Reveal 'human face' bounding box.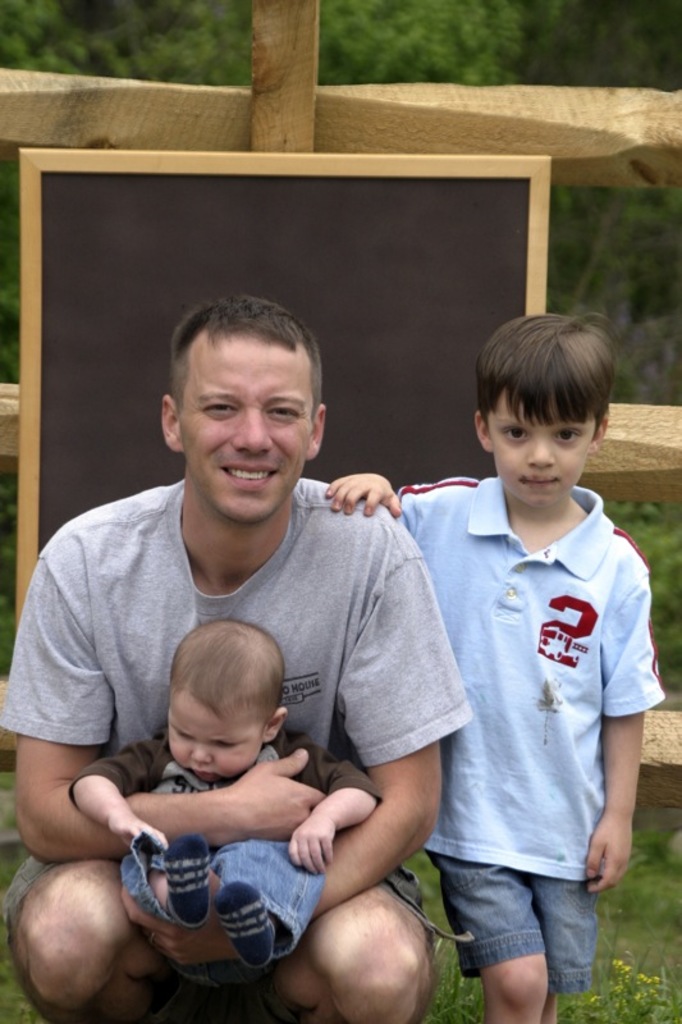
Revealed: (182, 339, 308, 530).
